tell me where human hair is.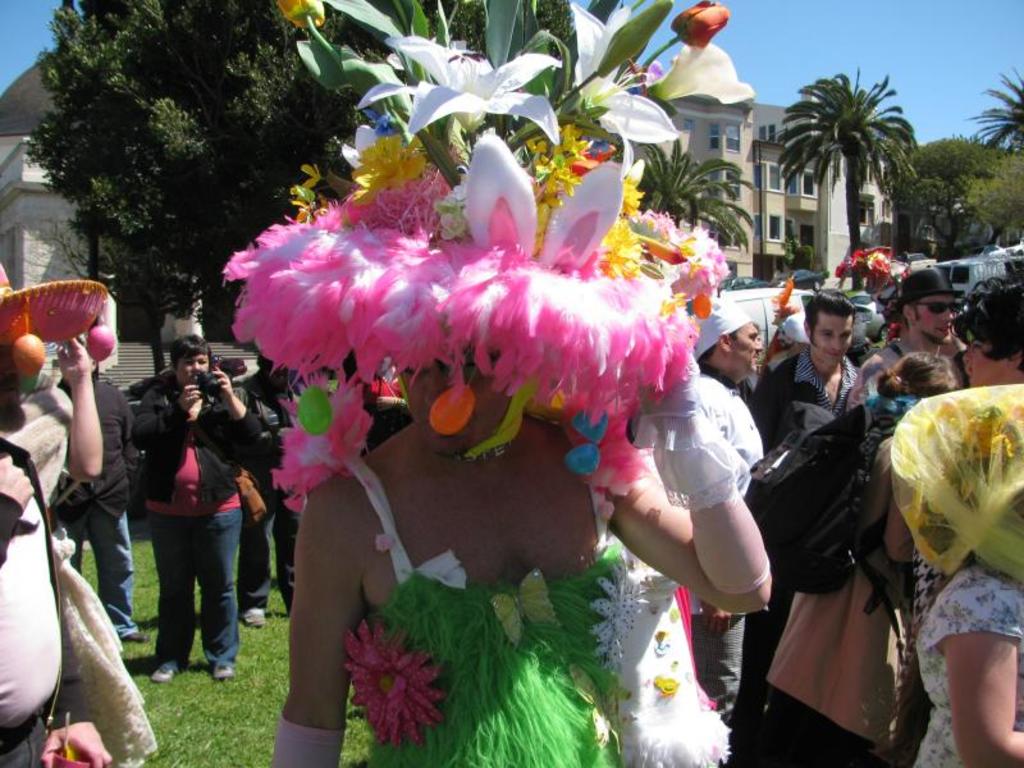
human hair is at x1=948 y1=275 x2=1023 y2=381.
